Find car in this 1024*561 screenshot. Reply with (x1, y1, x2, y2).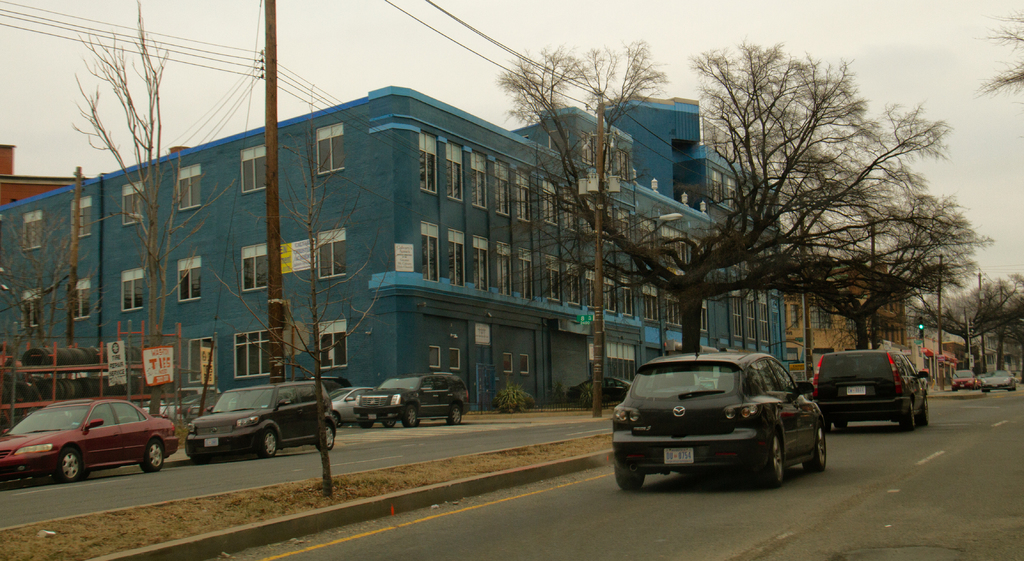
(351, 373, 468, 421).
